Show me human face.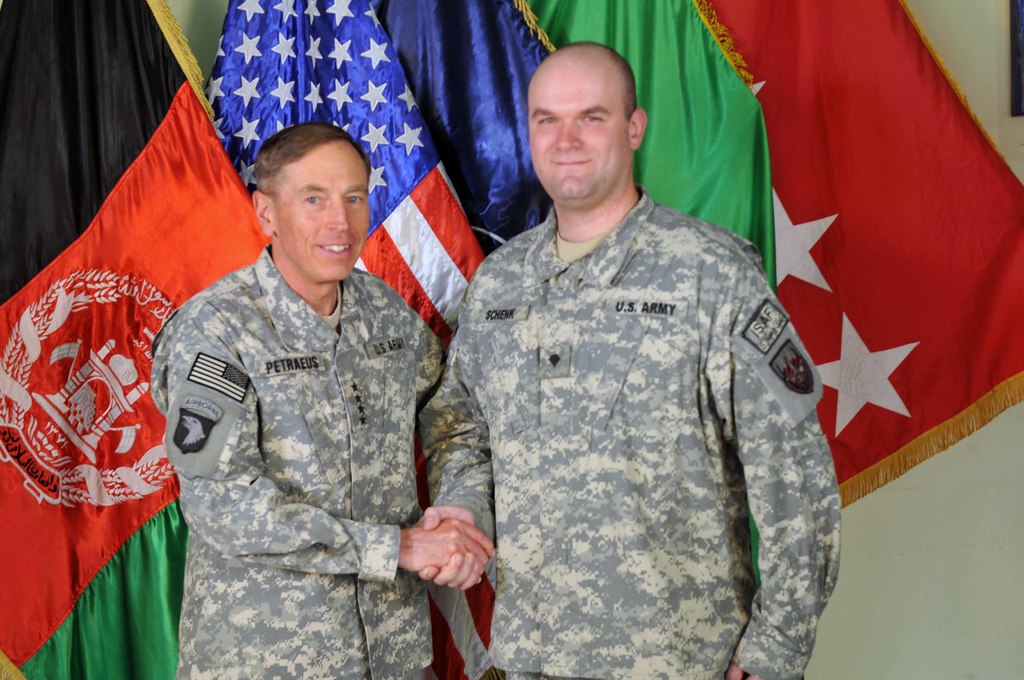
human face is here: l=527, t=63, r=632, b=207.
